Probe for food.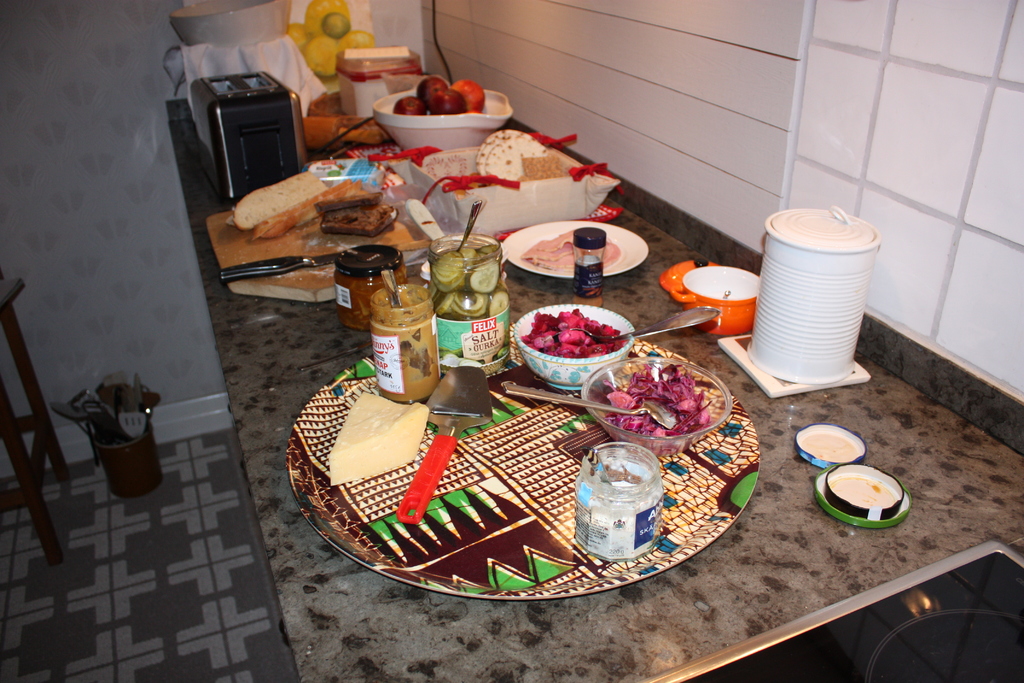
Probe result: box=[297, 35, 343, 82].
